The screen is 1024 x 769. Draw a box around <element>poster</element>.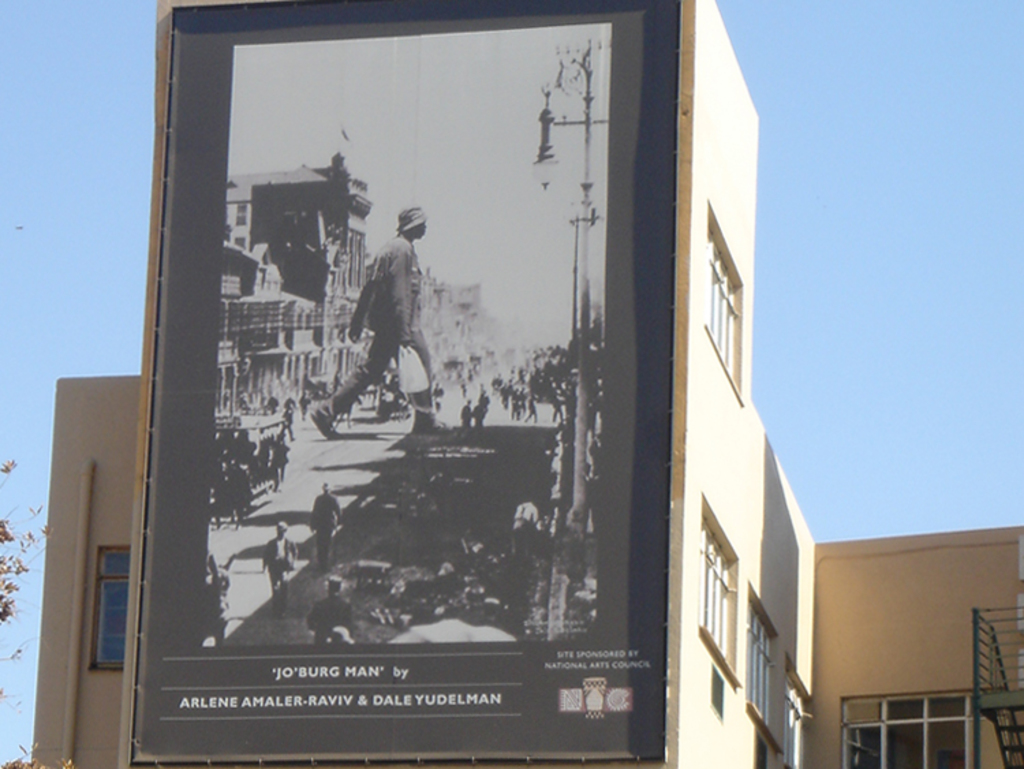
(x1=138, y1=3, x2=680, y2=759).
